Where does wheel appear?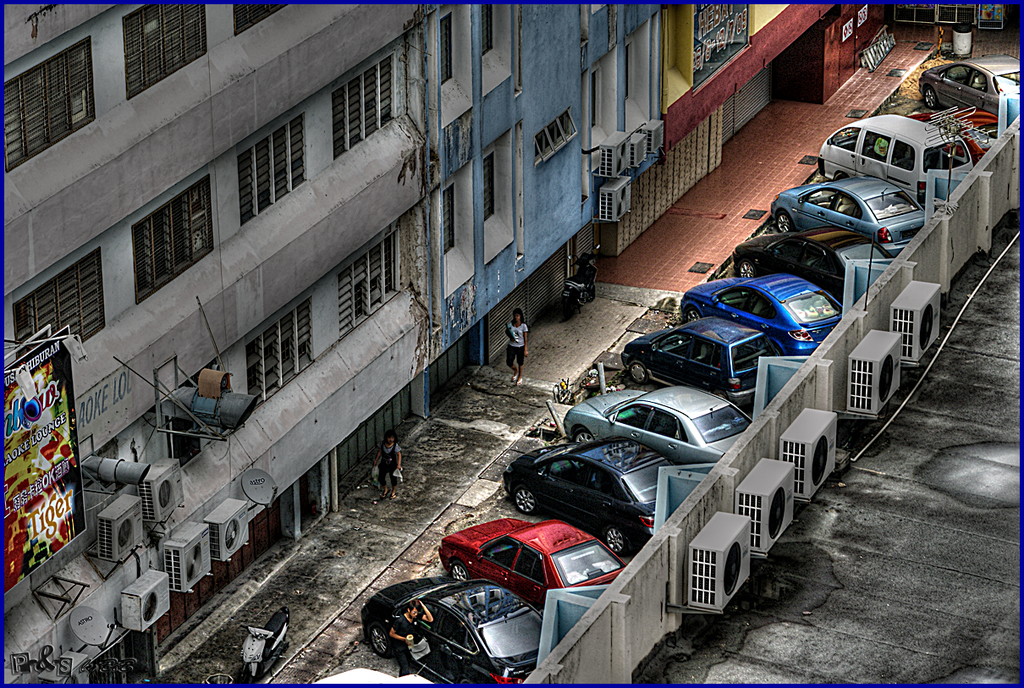
Appears at rect(682, 307, 702, 323).
